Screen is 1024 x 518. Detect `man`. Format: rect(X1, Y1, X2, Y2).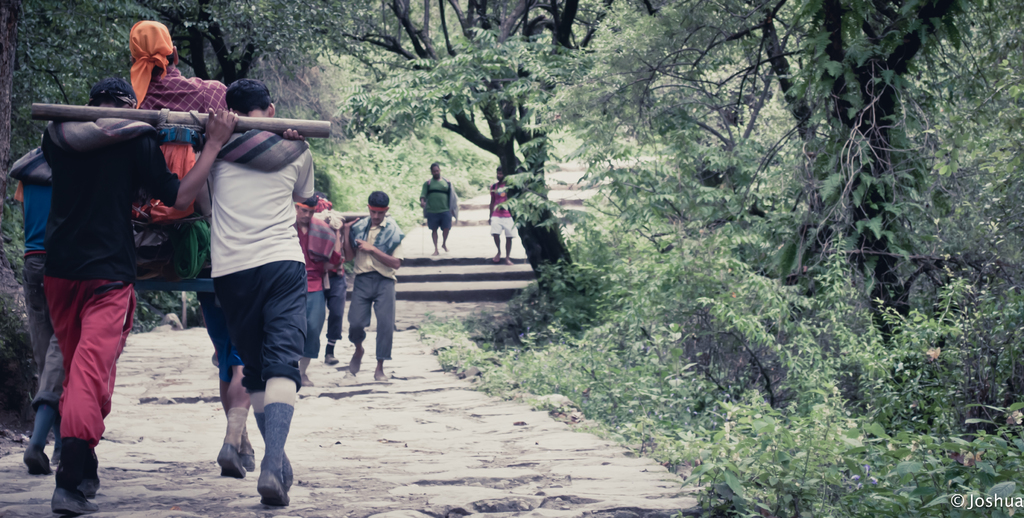
rect(417, 167, 456, 258).
